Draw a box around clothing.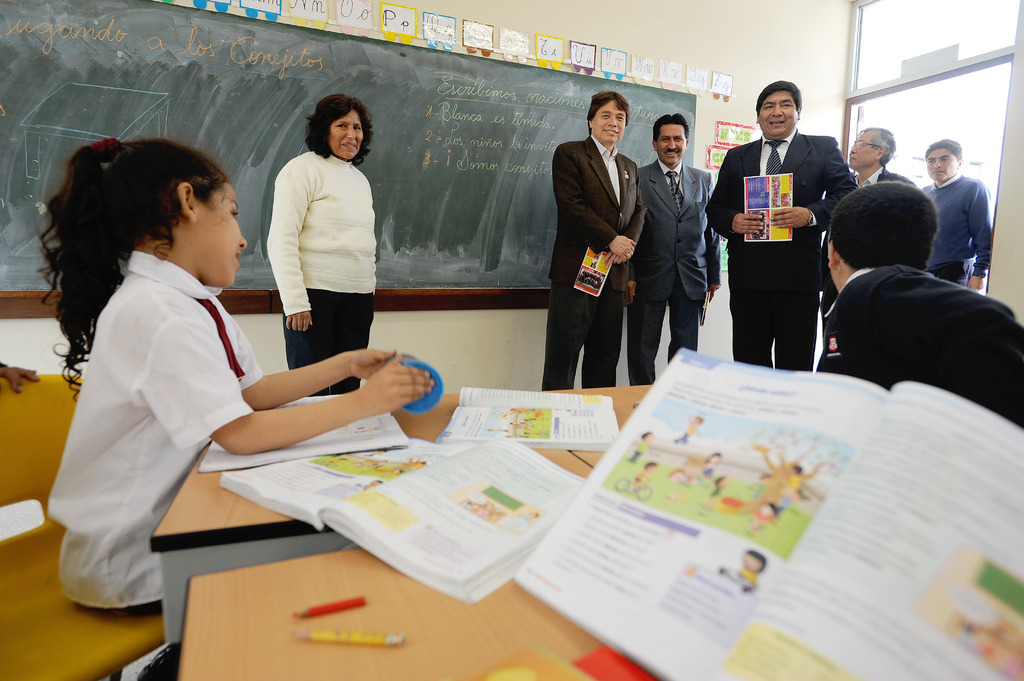
{"left": 716, "top": 125, "right": 856, "bottom": 372}.
